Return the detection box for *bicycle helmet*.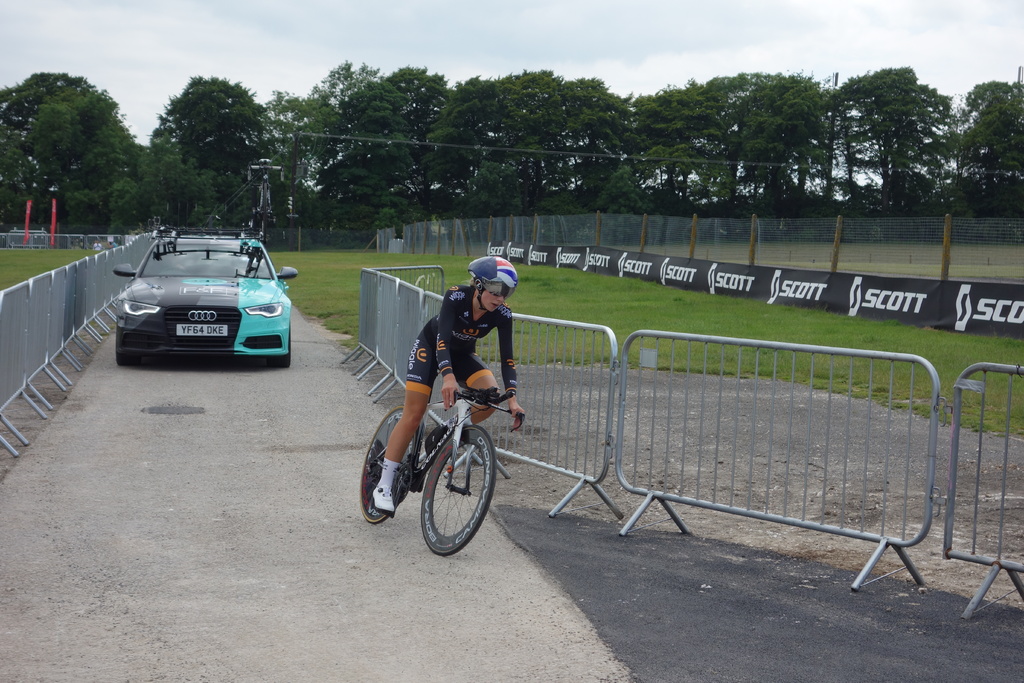
[left=467, top=256, right=519, bottom=298].
